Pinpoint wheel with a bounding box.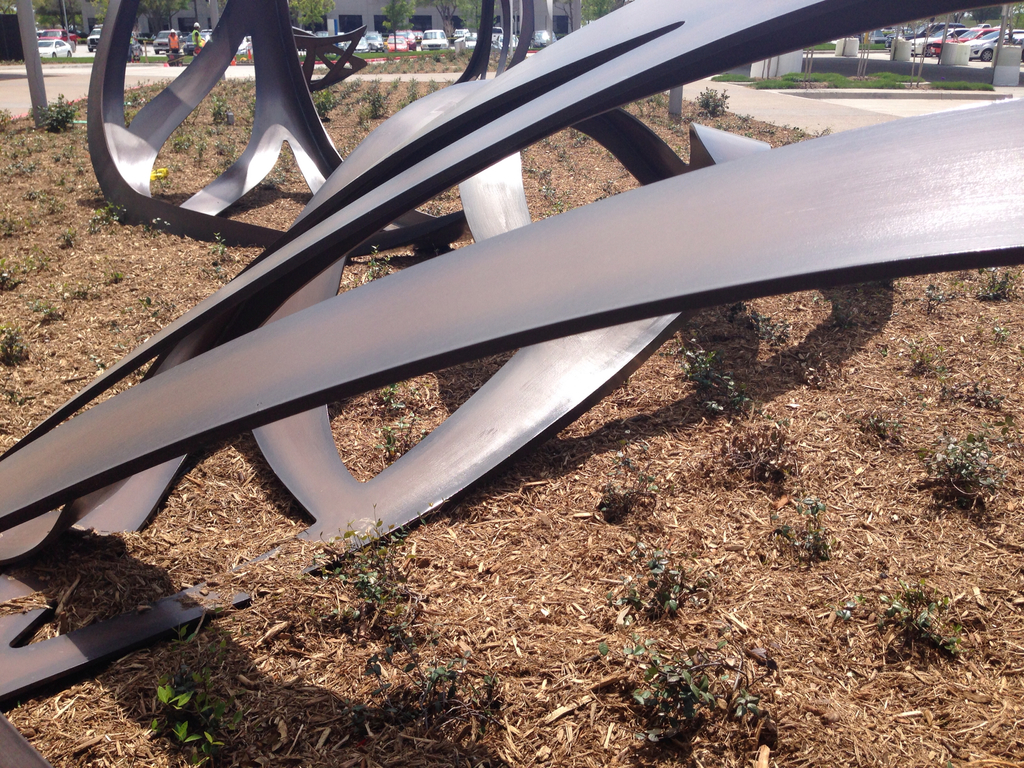
x1=52 y1=47 x2=74 y2=58.
